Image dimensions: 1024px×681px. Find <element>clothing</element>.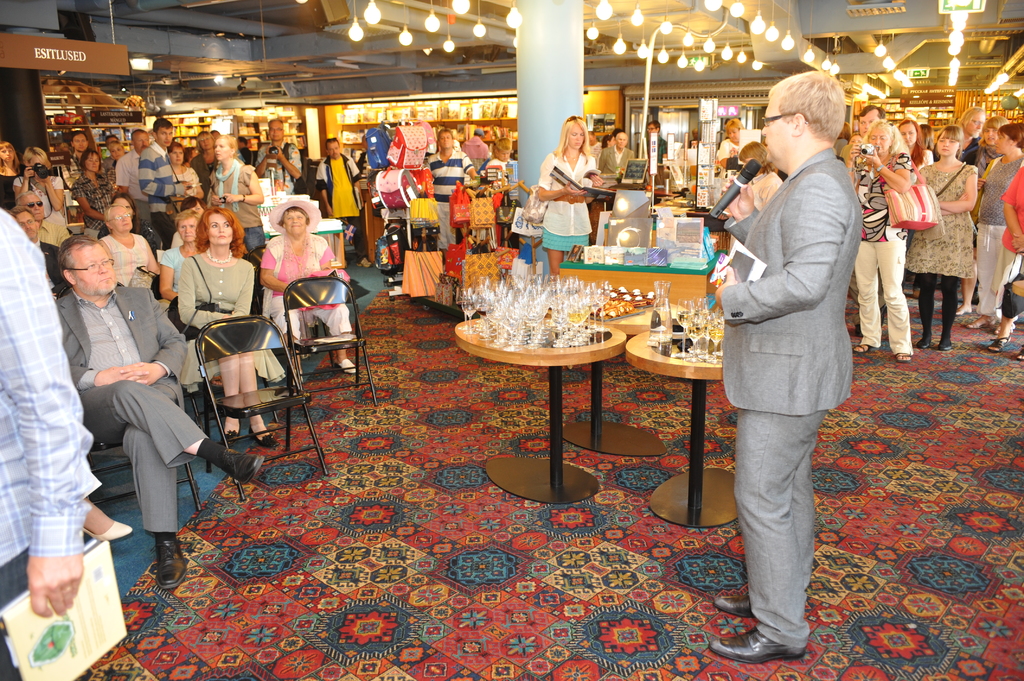
(540,152,604,271).
